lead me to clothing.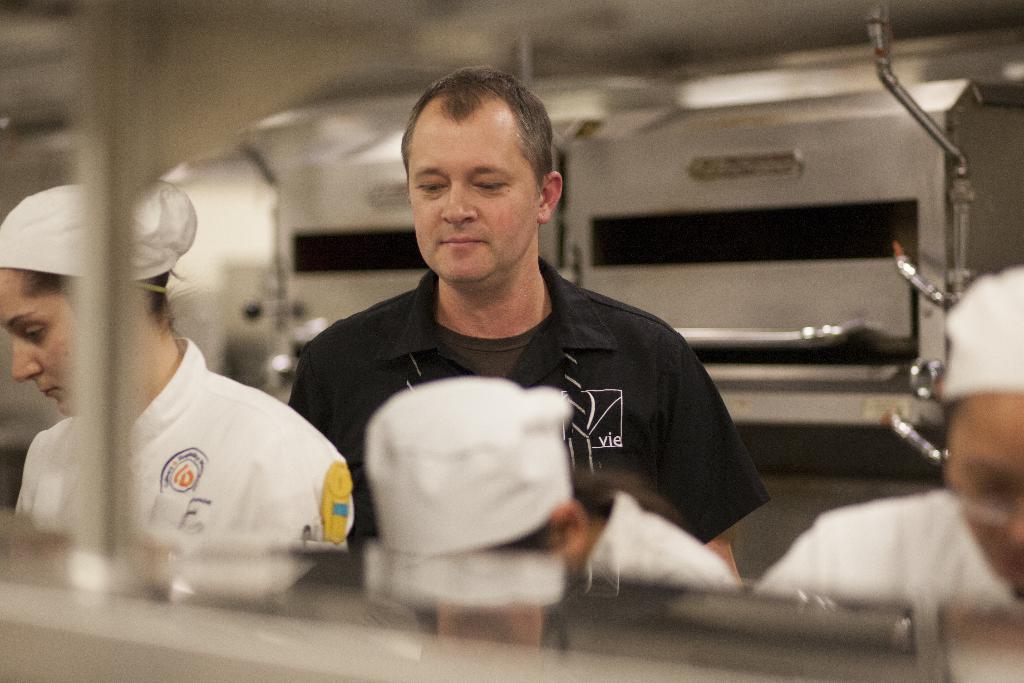
Lead to {"x1": 292, "y1": 263, "x2": 768, "y2": 550}.
